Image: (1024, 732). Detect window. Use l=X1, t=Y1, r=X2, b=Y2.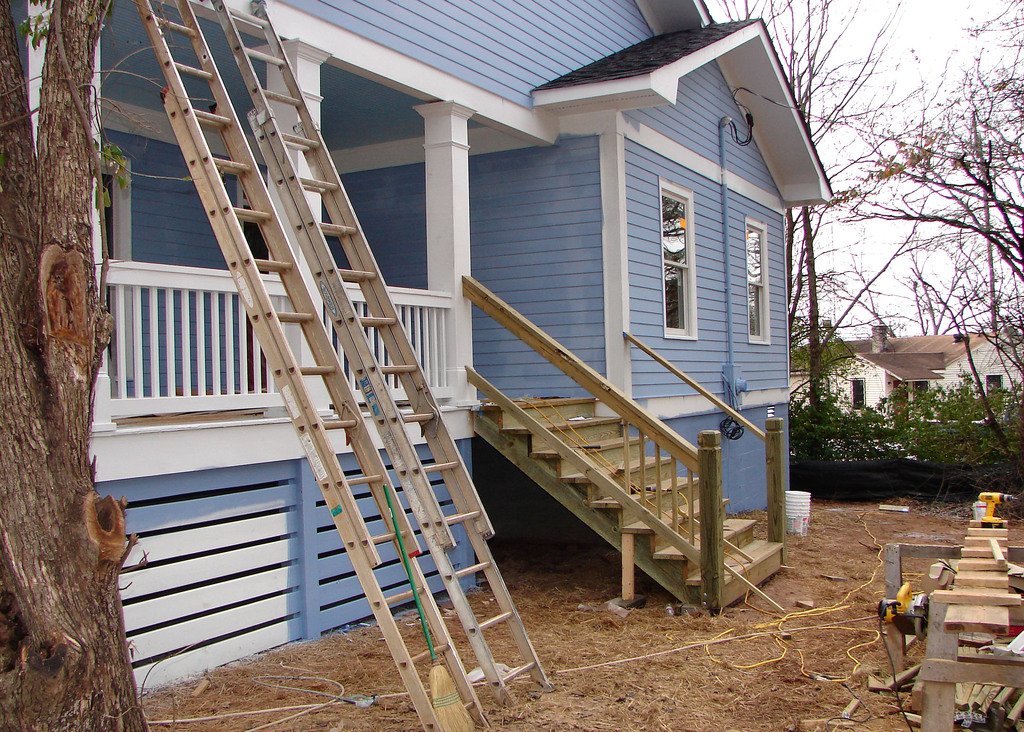
l=657, t=177, r=698, b=340.
